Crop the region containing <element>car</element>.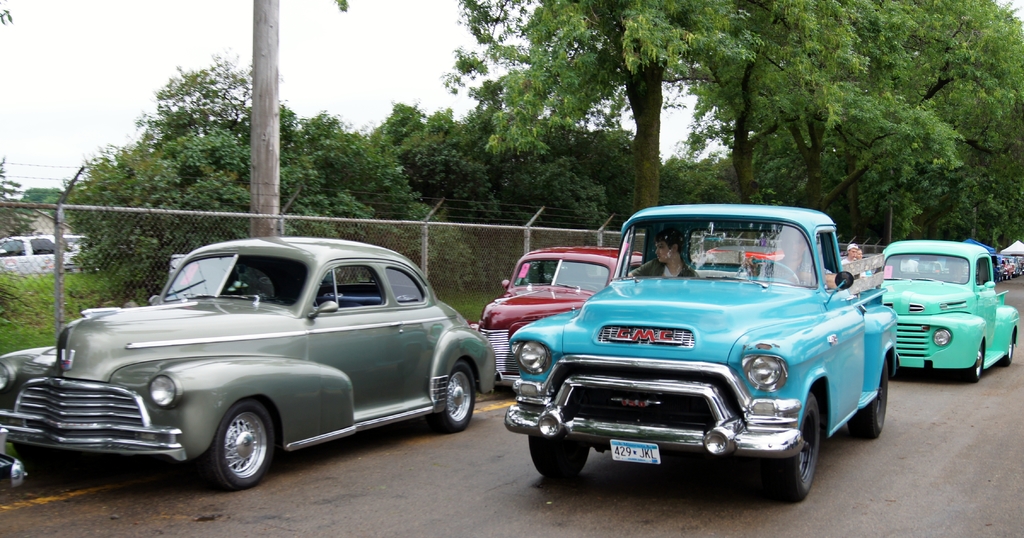
Crop region: Rect(0, 227, 94, 273).
